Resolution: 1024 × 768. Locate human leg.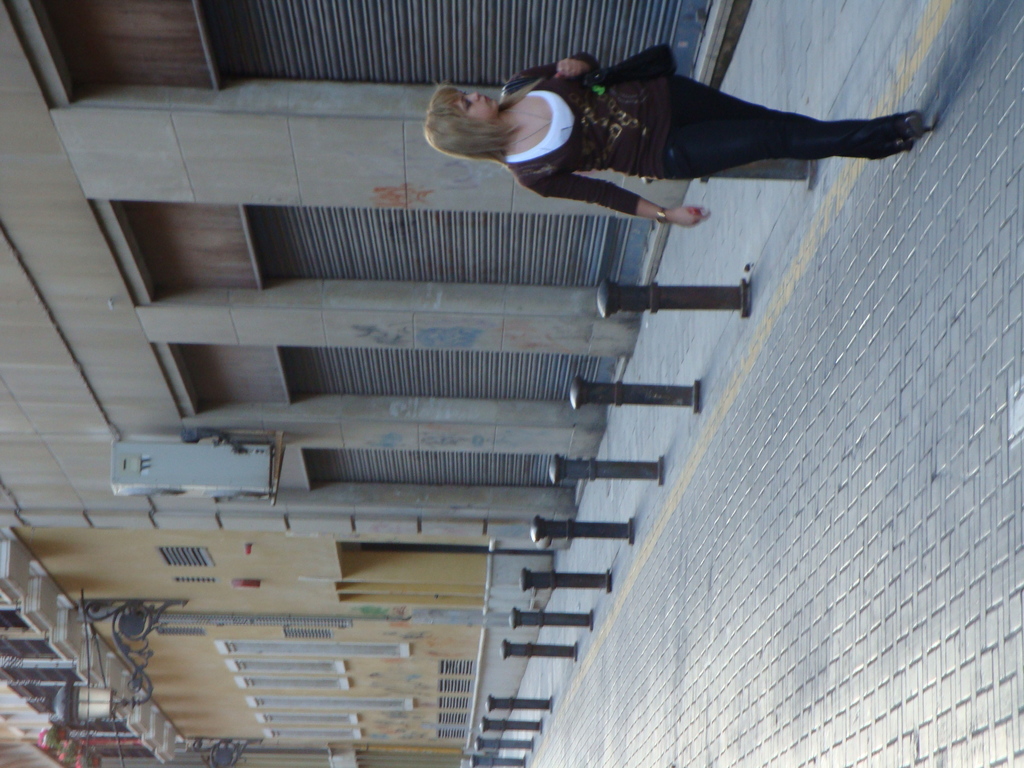
locate(681, 113, 926, 184).
